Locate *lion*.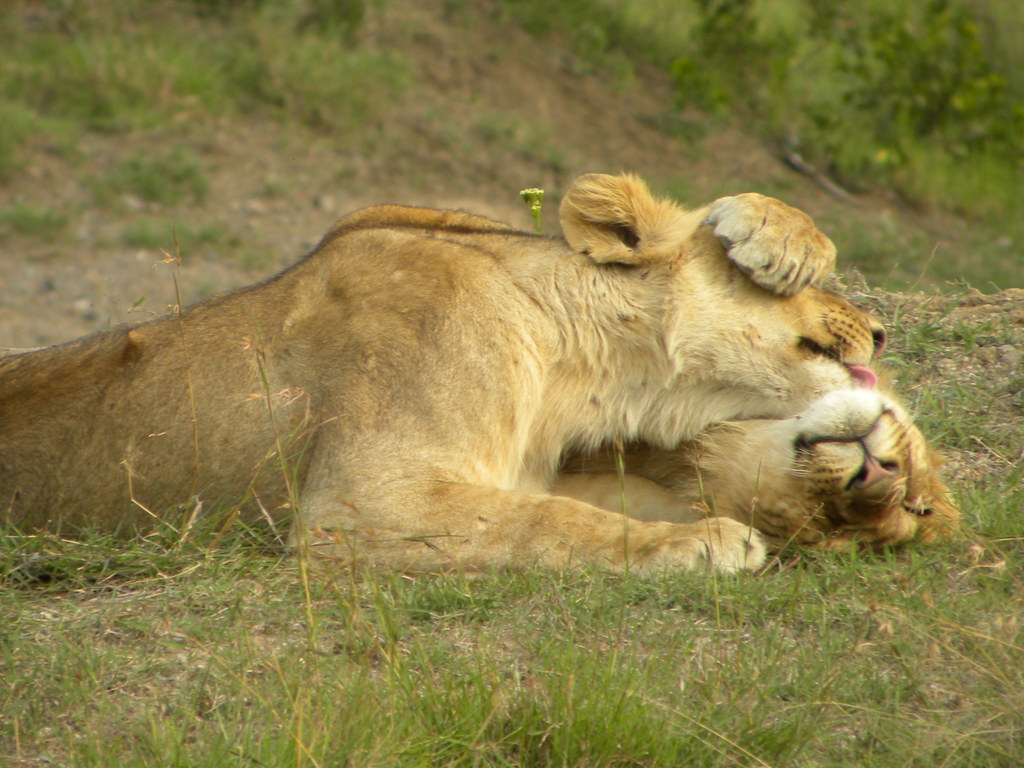
Bounding box: (left=0, top=171, right=886, bottom=570).
